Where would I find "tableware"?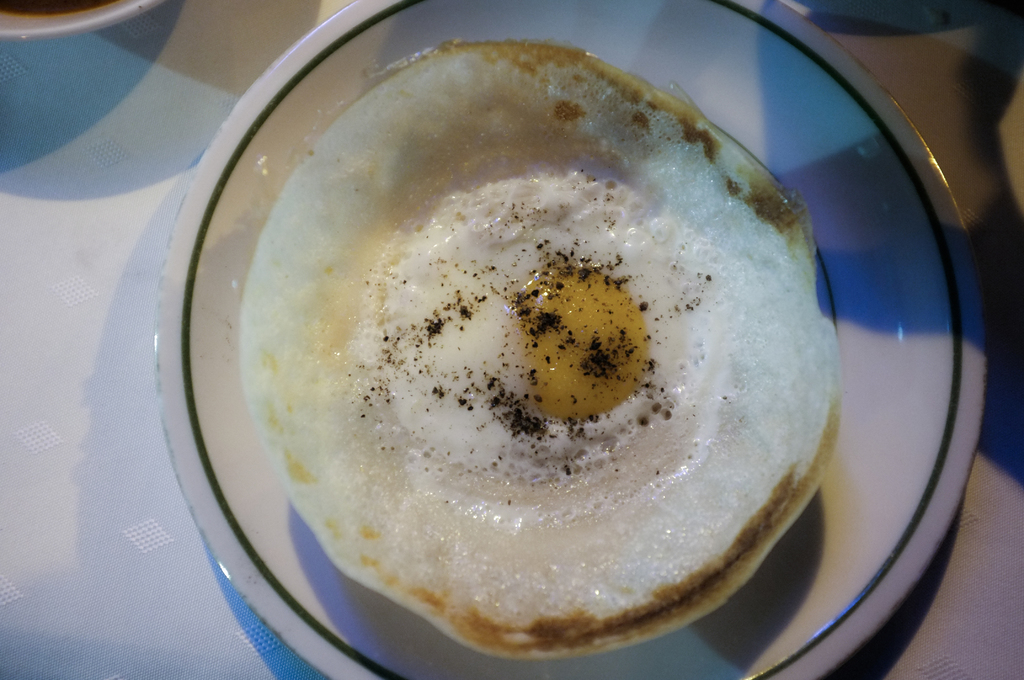
At BBox(152, 0, 988, 679).
